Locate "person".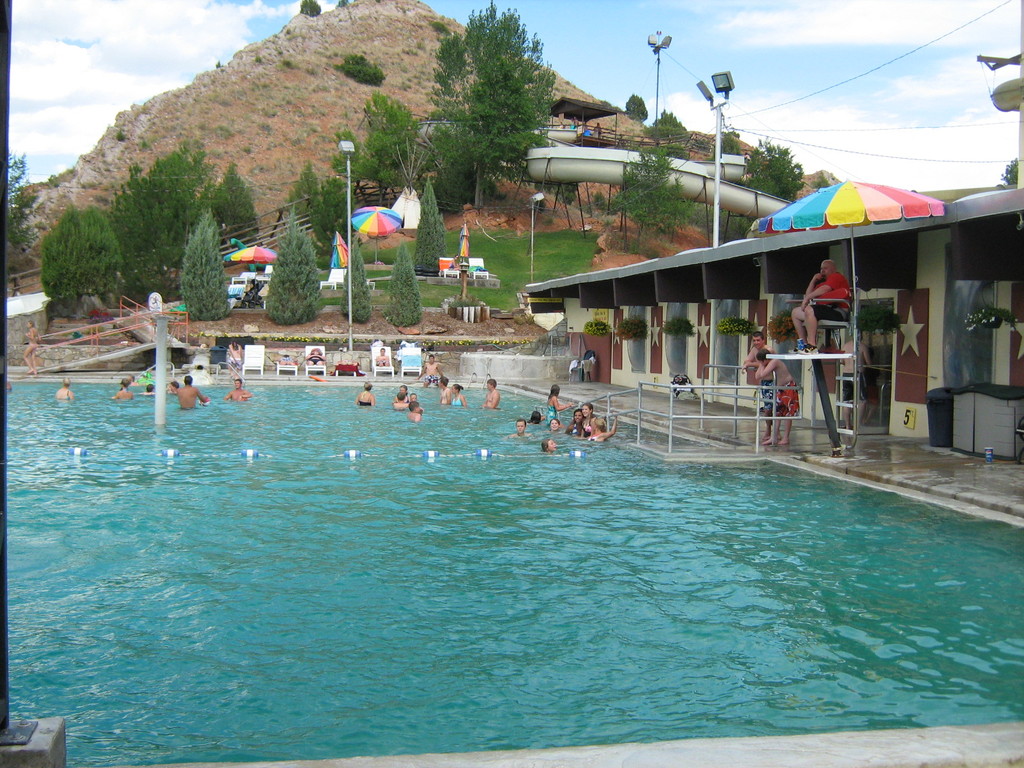
Bounding box: left=792, top=257, right=849, bottom=355.
